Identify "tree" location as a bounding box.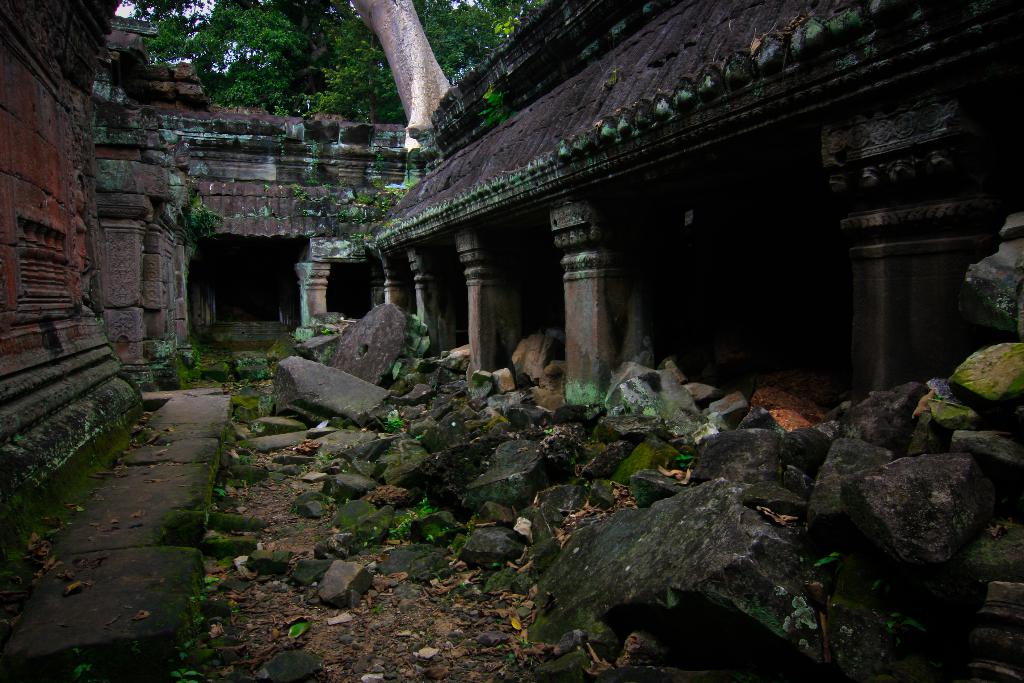
[129, 0, 550, 151].
